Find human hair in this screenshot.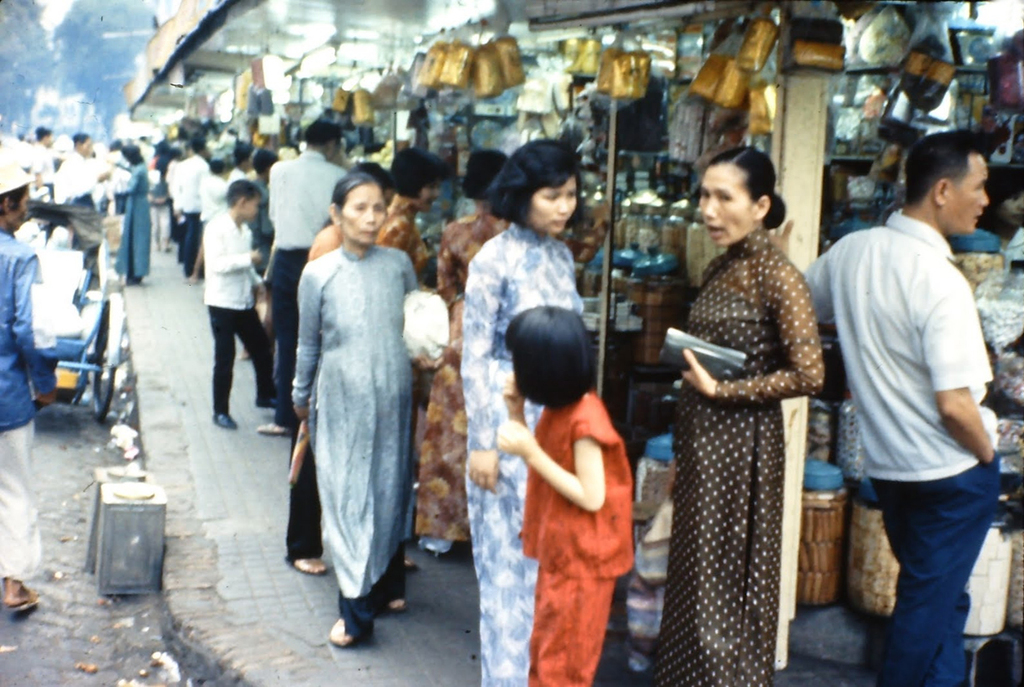
The bounding box for human hair is select_region(303, 116, 344, 143).
